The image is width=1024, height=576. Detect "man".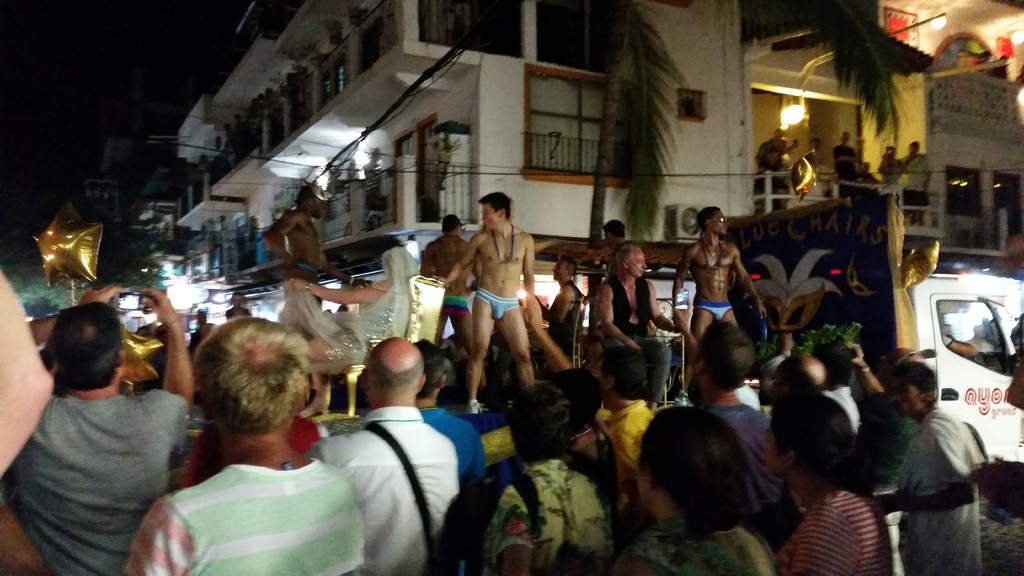
Detection: (678,314,794,536).
